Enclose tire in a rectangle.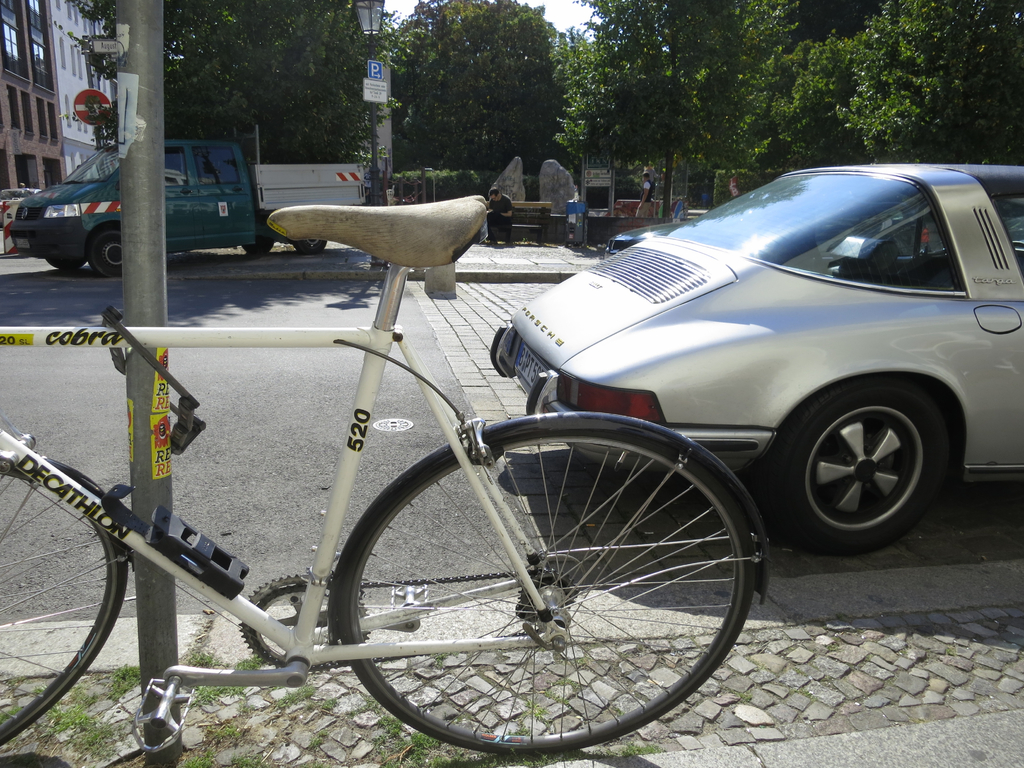
select_region(311, 426, 769, 748).
